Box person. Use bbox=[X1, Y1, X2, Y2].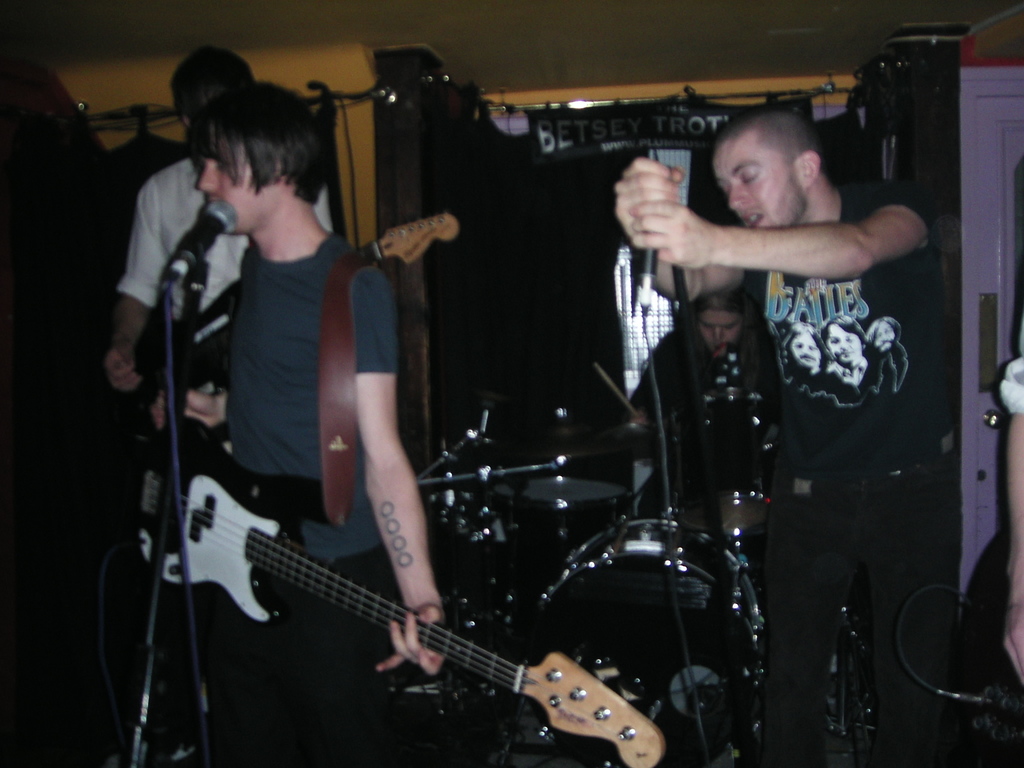
bbox=[1000, 352, 1023, 685].
